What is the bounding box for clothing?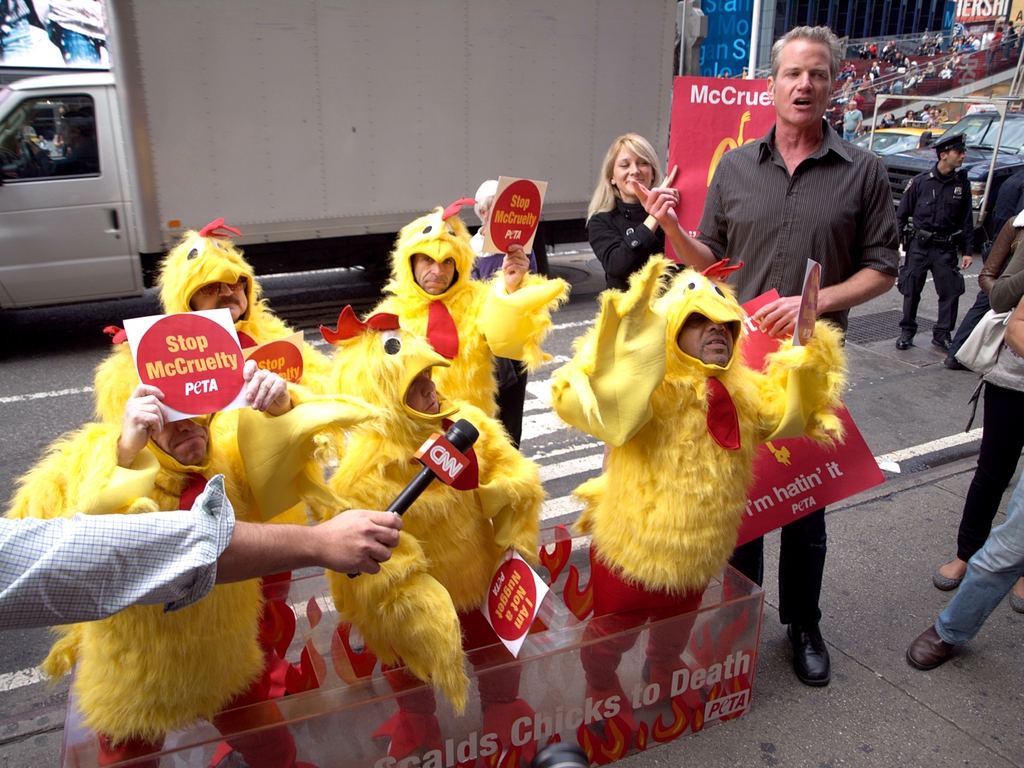
x1=586 y1=186 x2=672 y2=295.
